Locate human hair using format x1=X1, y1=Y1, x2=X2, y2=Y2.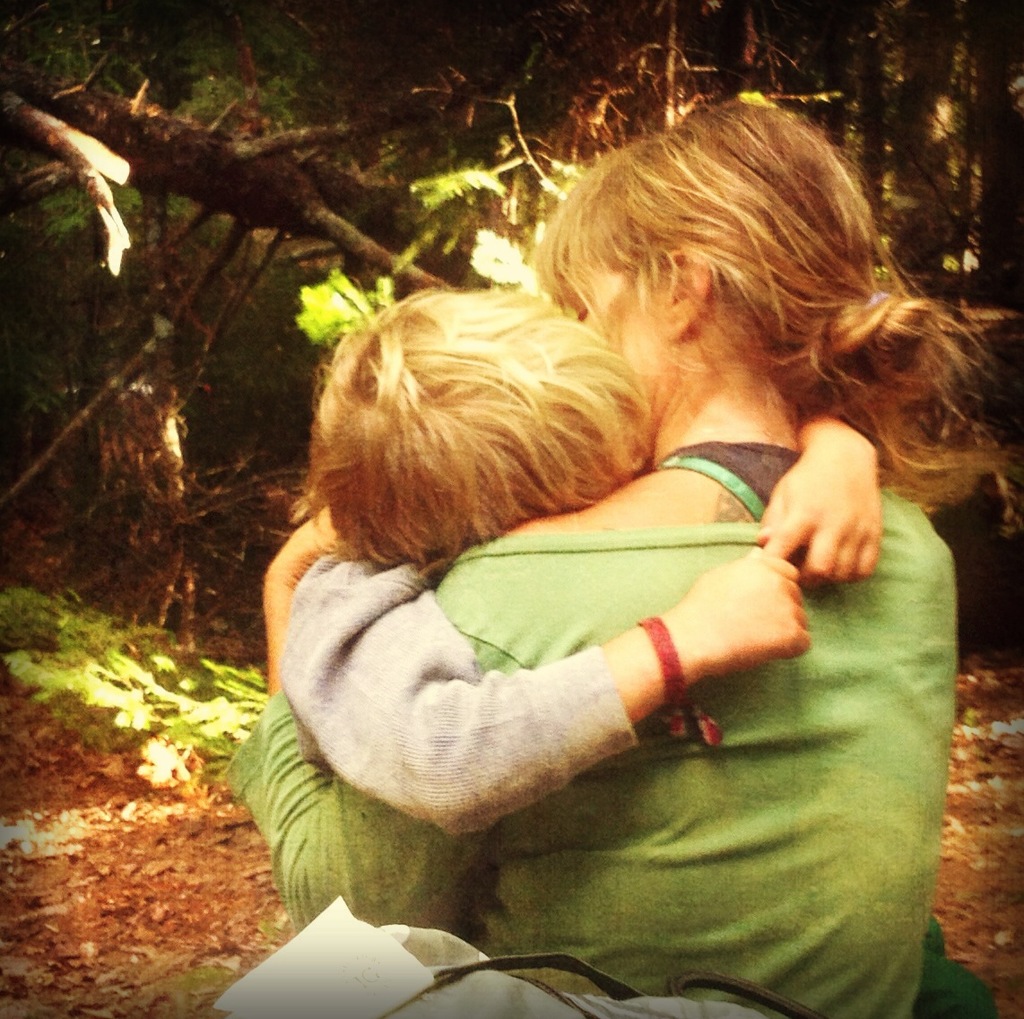
x1=274, y1=283, x2=716, y2=574.
